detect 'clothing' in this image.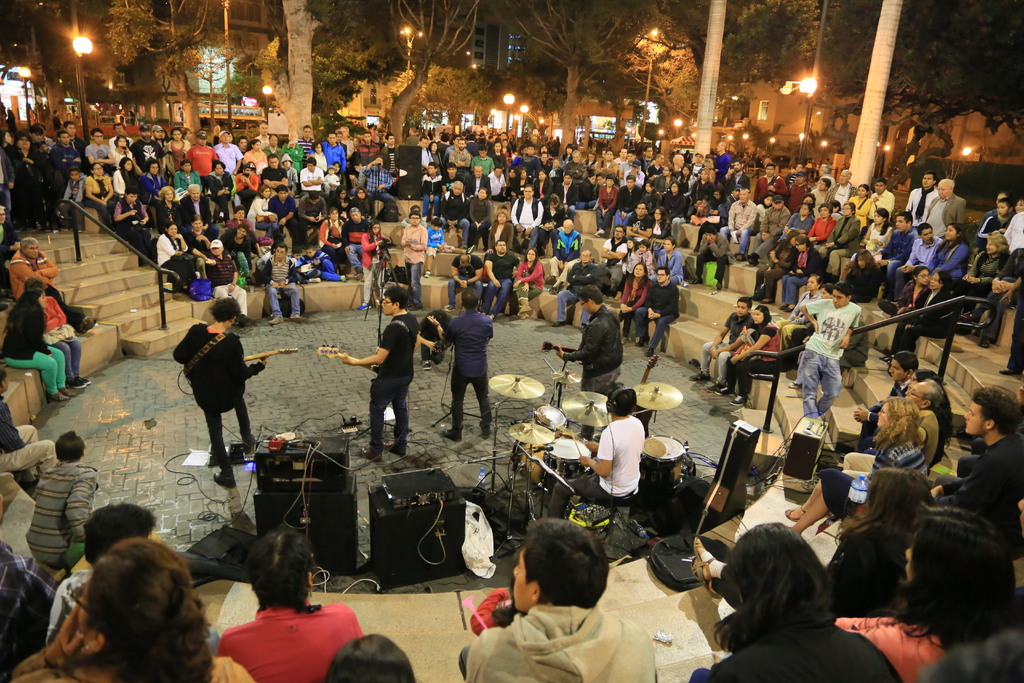
Detection: (957, 251, 1004, 299).
